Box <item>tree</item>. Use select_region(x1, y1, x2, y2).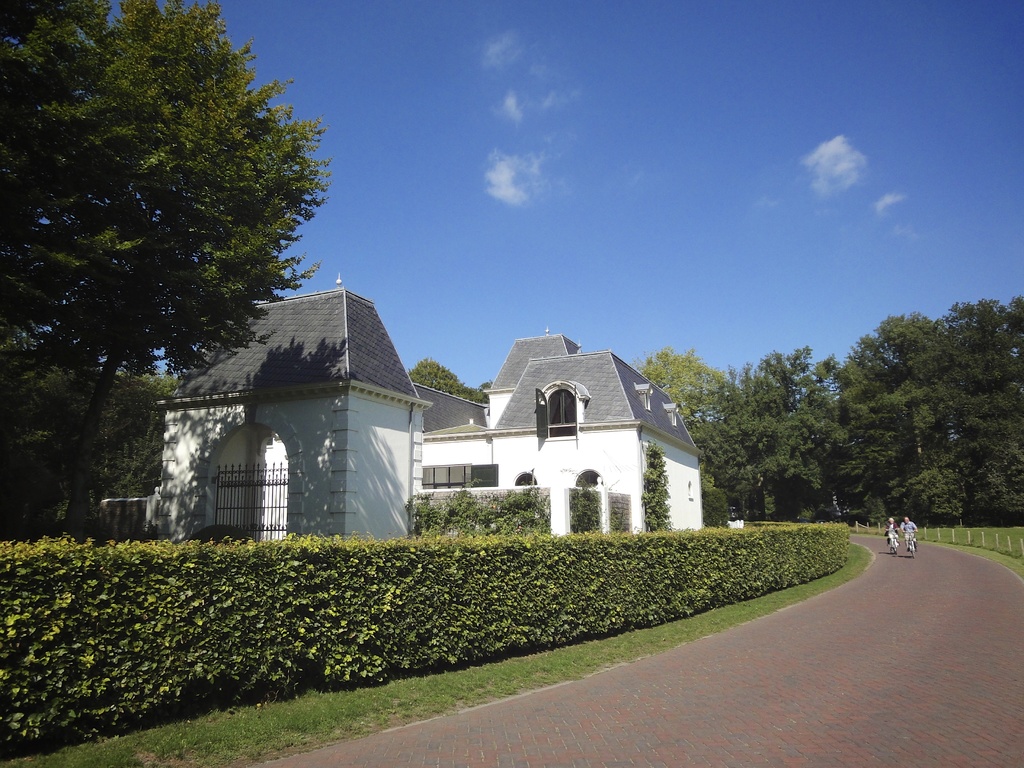
select_region(404, 355, 494, 405).
